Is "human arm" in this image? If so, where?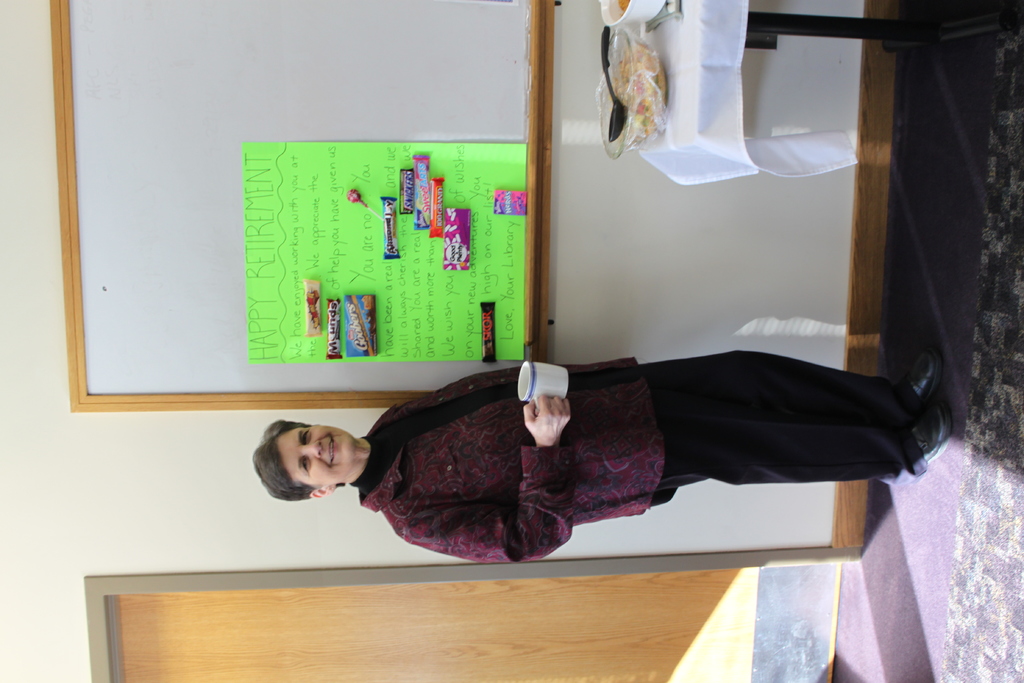
Yes, at region(387, 391, 570, 561).
